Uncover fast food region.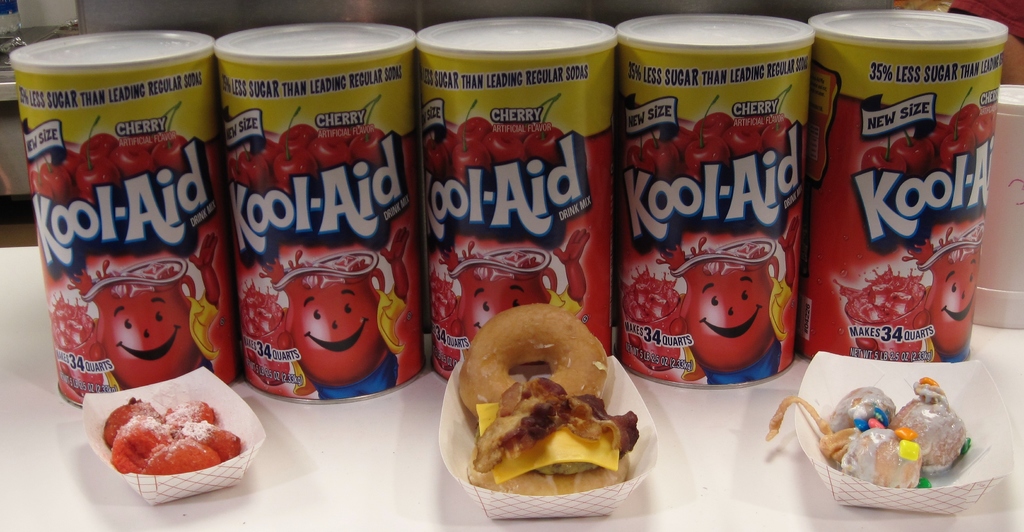
Uncovered: bbox=[93, 378, 241, 493].
